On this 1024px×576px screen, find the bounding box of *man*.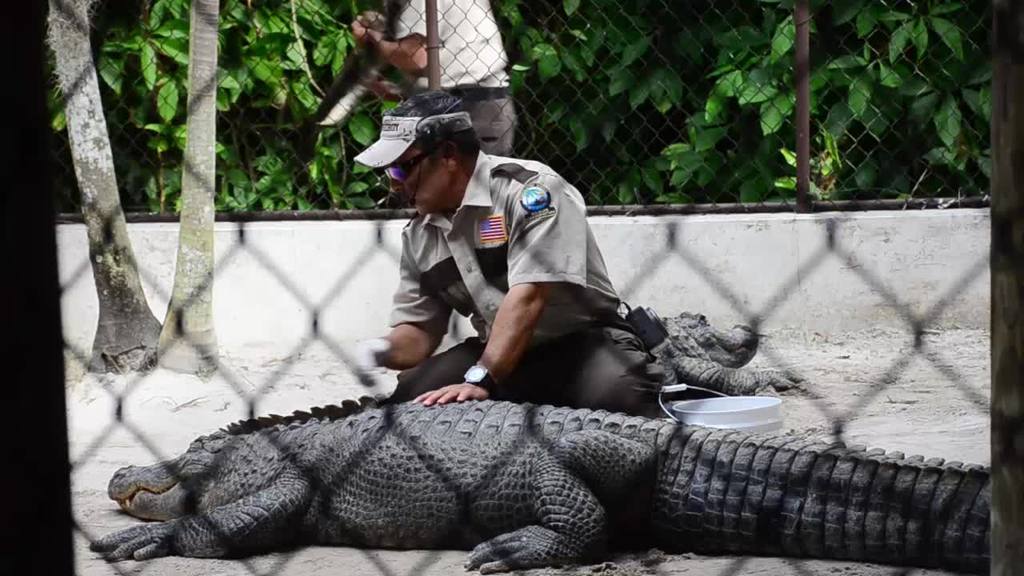
Bounding box: 348:91:768:400.
